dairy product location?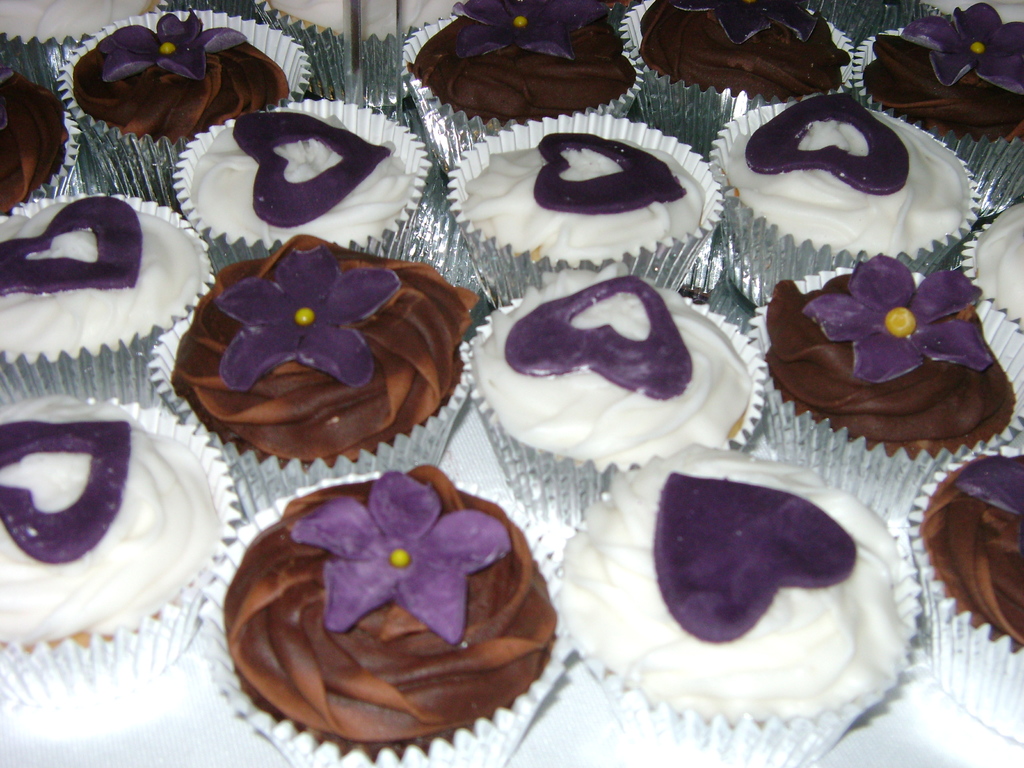
region(468, 260, 741, 486)
